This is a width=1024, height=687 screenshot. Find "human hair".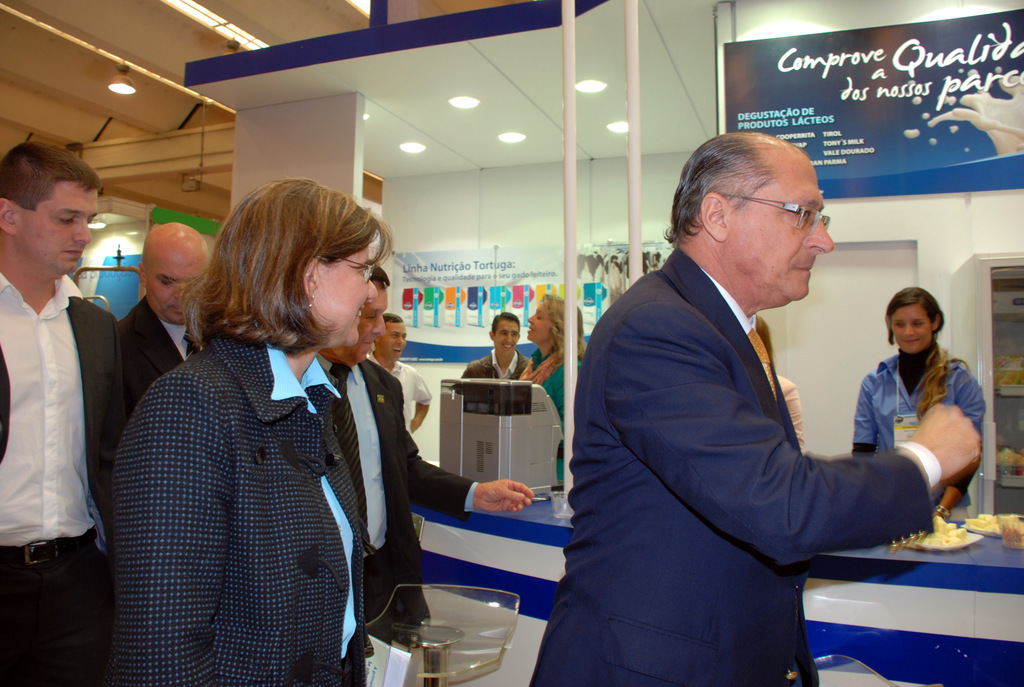
Bounding box: crop(539, 297, 589, 363).
